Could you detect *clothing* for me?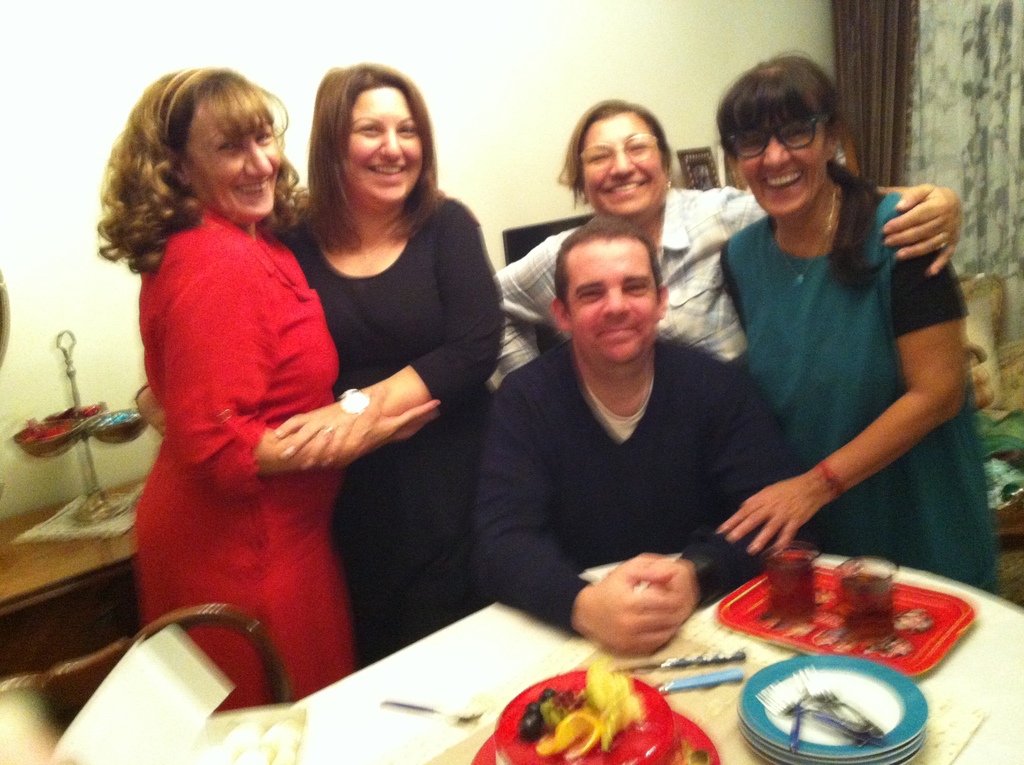
Detection result: [left=273, top=180, right=504, bottom=651].
